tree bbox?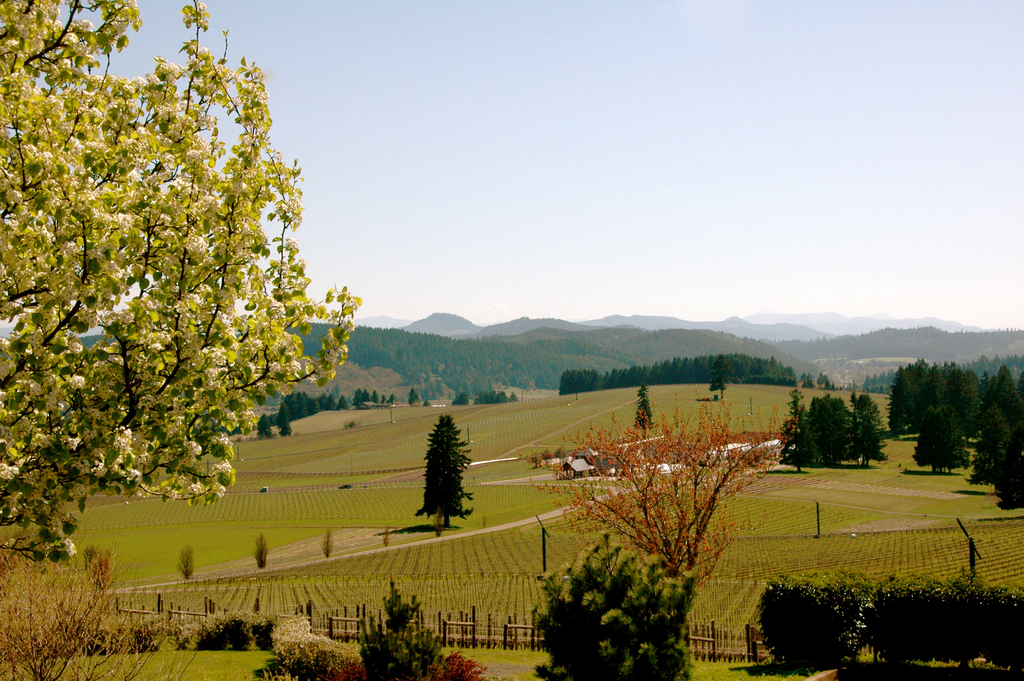
bbox=[632, 379, 657, 428]
